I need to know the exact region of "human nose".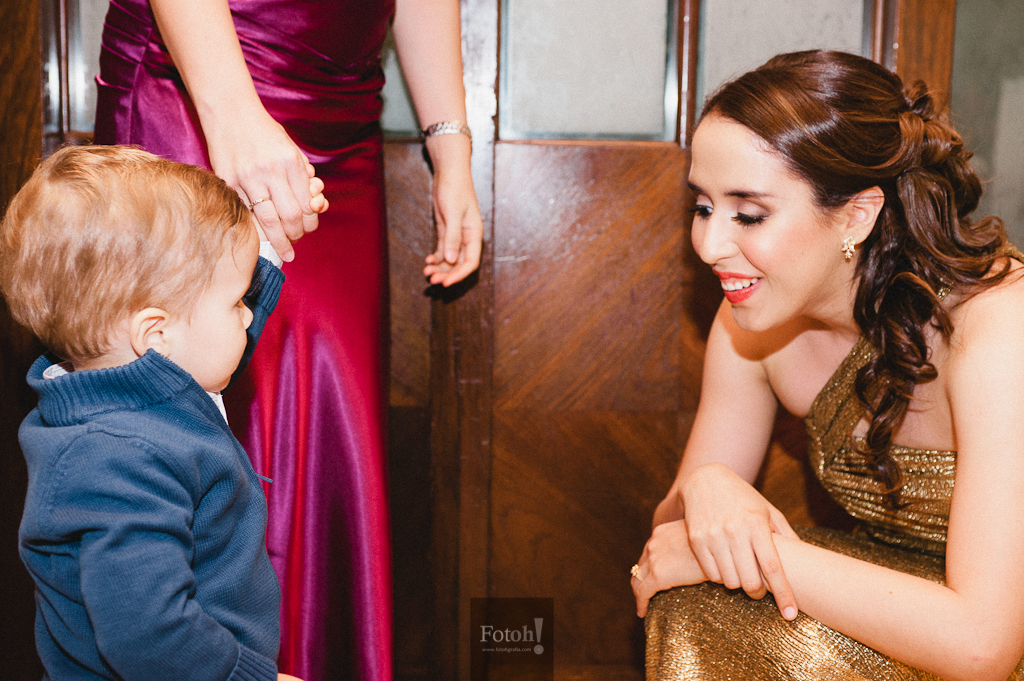
Region: 241,303,257,333.
